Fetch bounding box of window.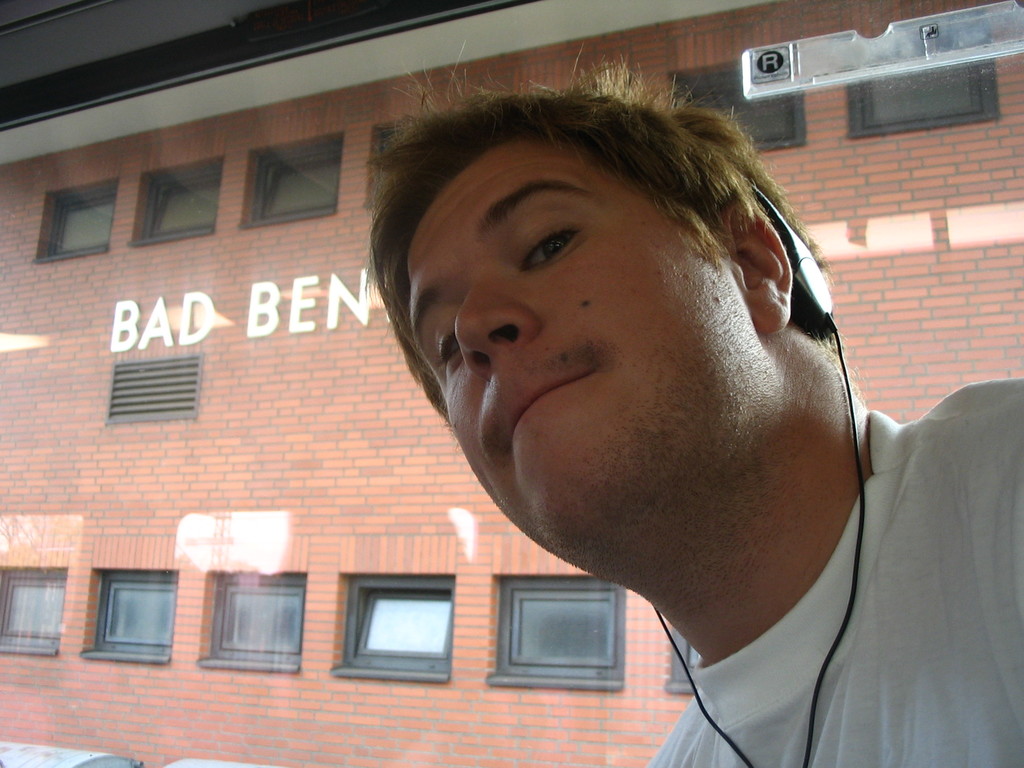
Bbox: (849, 56, 1000, 141).
